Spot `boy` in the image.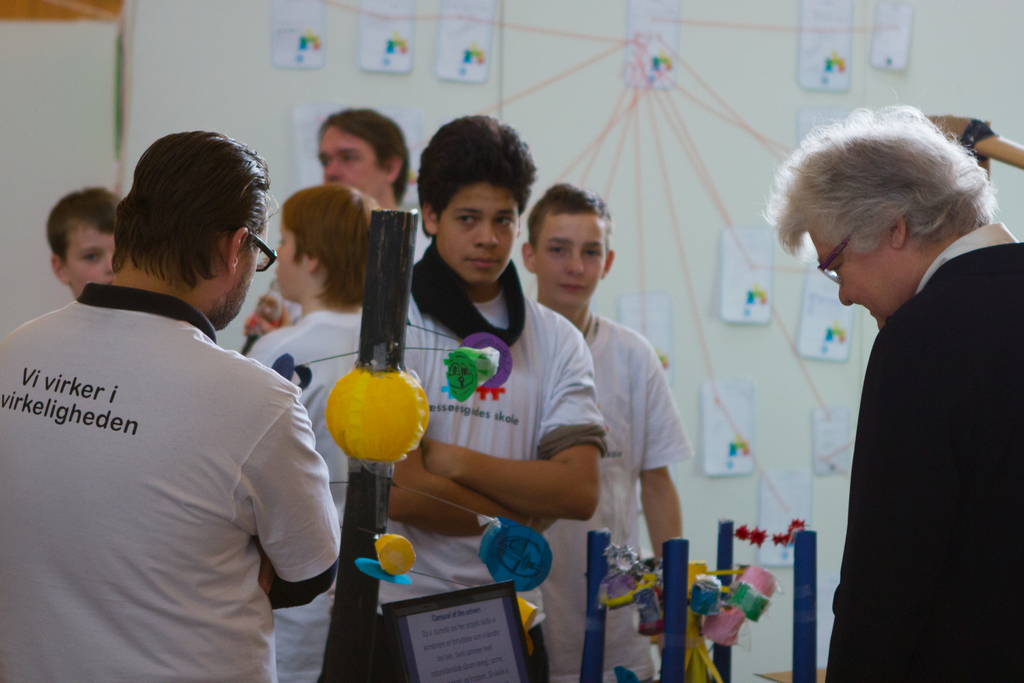
`boy` found at [x1=511, y1=183, x2=692, y2=682].
